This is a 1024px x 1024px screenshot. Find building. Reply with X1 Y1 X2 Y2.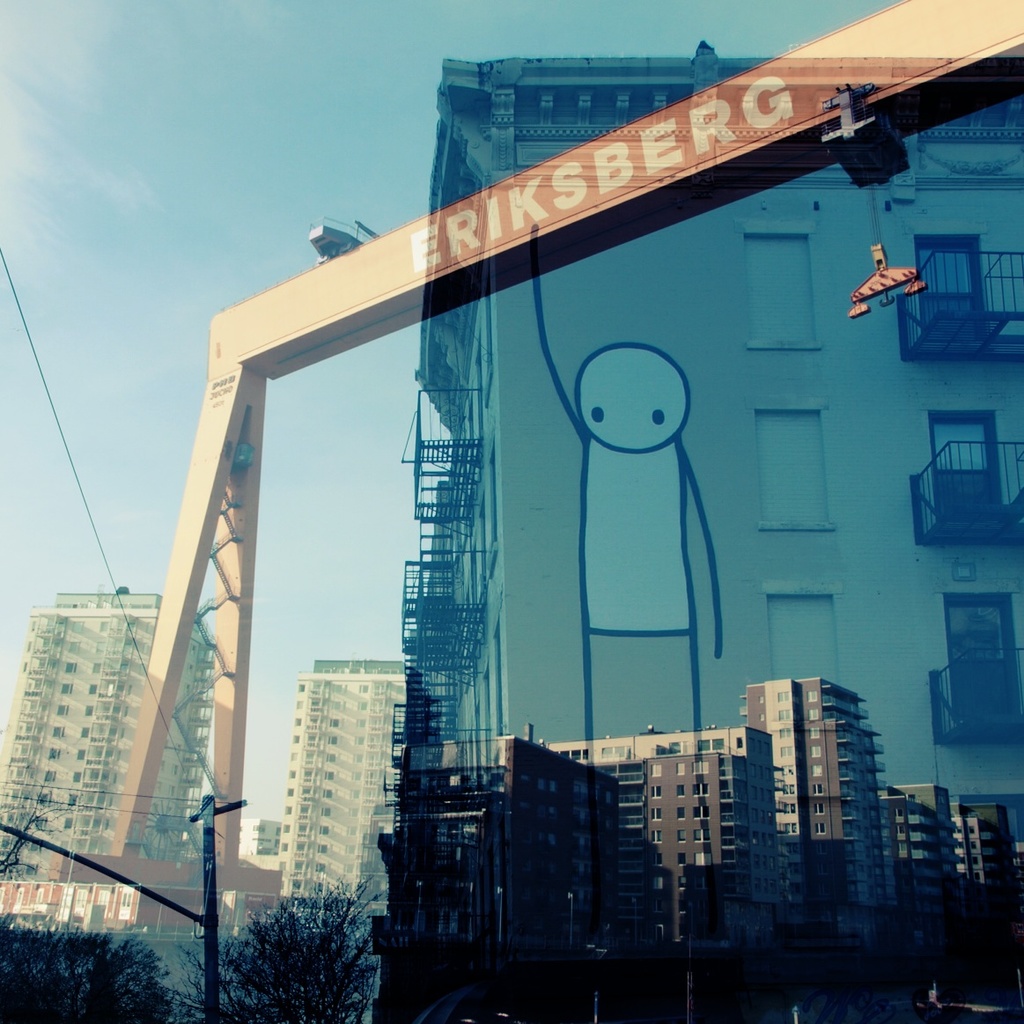
291 660 410 908.
